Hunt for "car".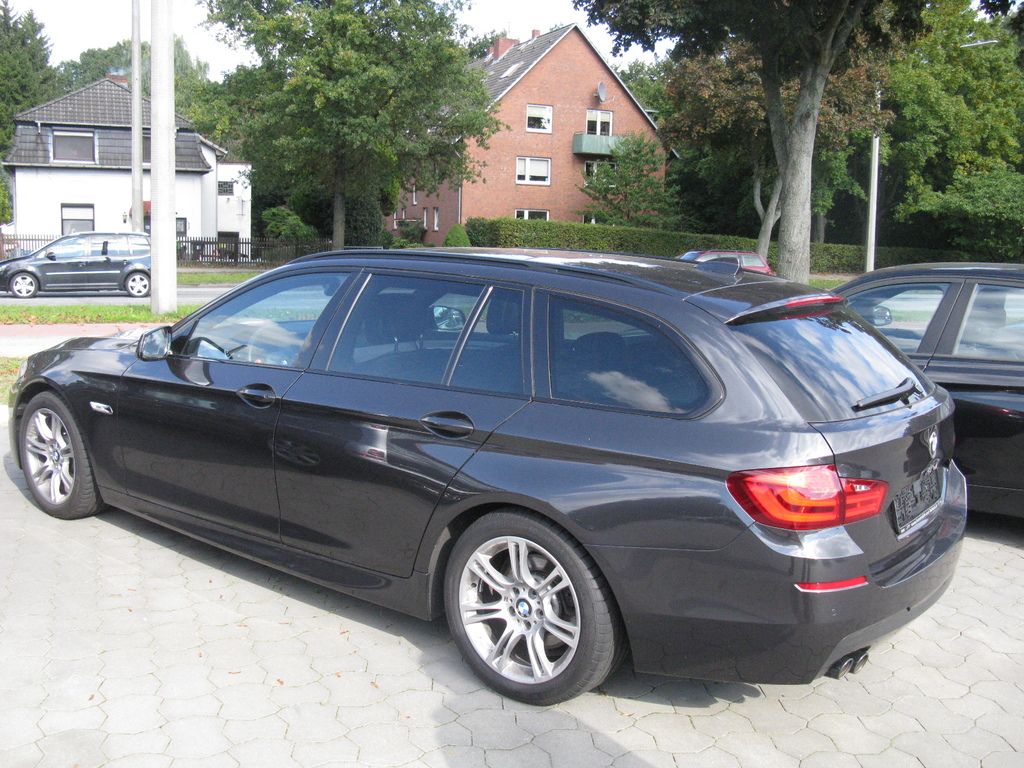
Hunted down at BBox(829, 263, 1023, 516).
